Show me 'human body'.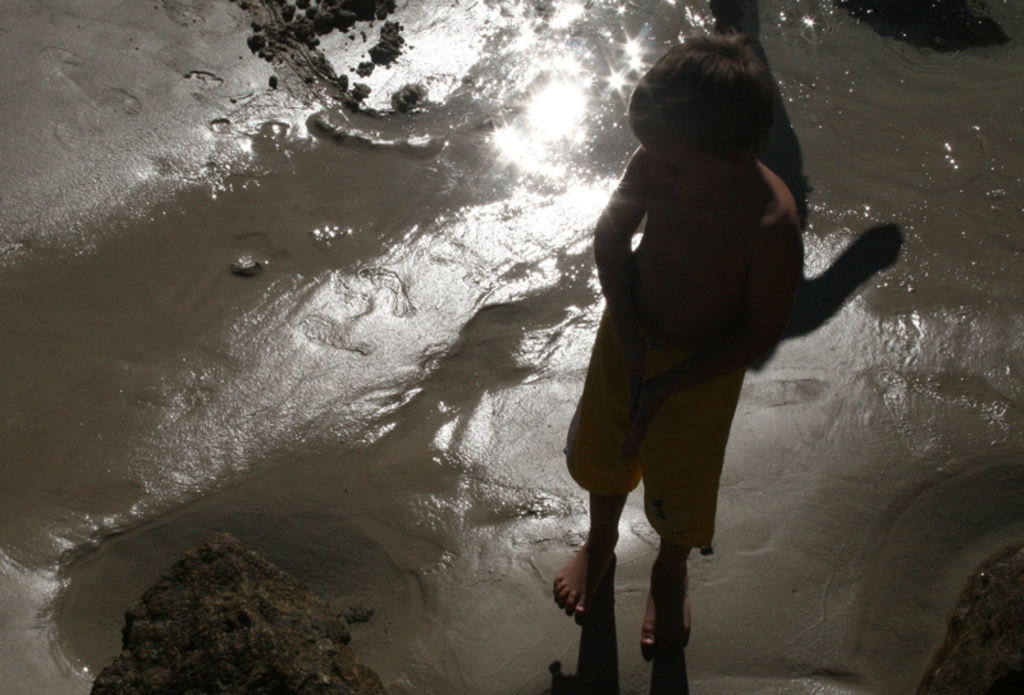
'human body' is here: <bbox>550, 142, 801, 646</bbox>.
